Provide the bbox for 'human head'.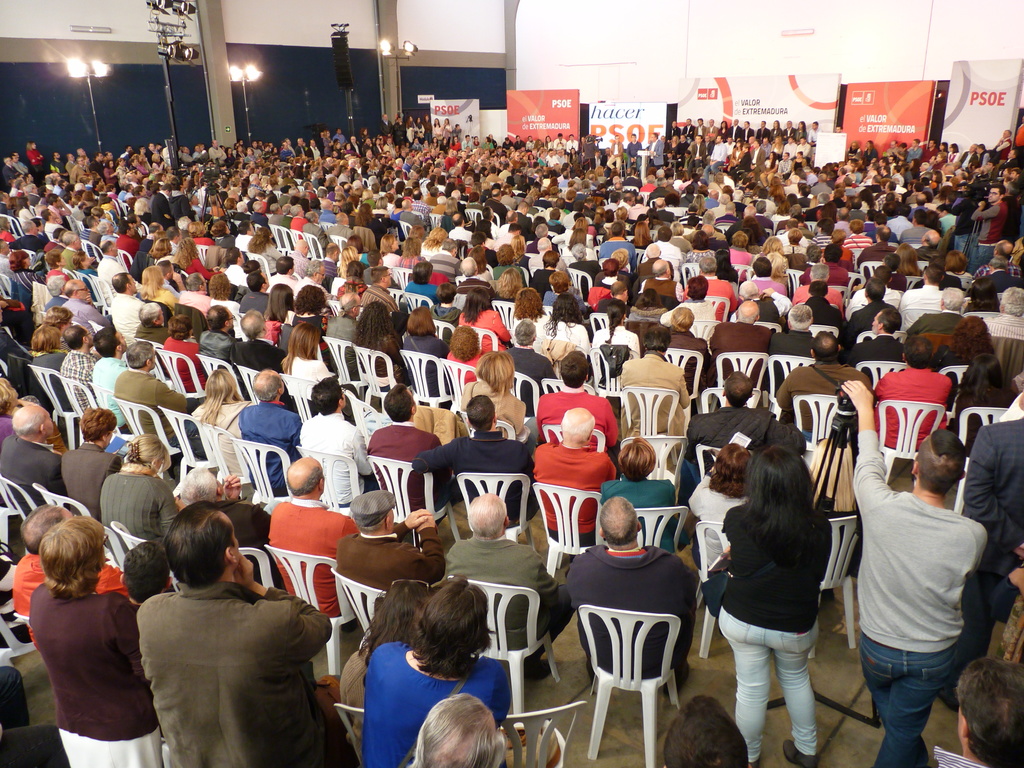
detection(7, 249, 31, 268).
